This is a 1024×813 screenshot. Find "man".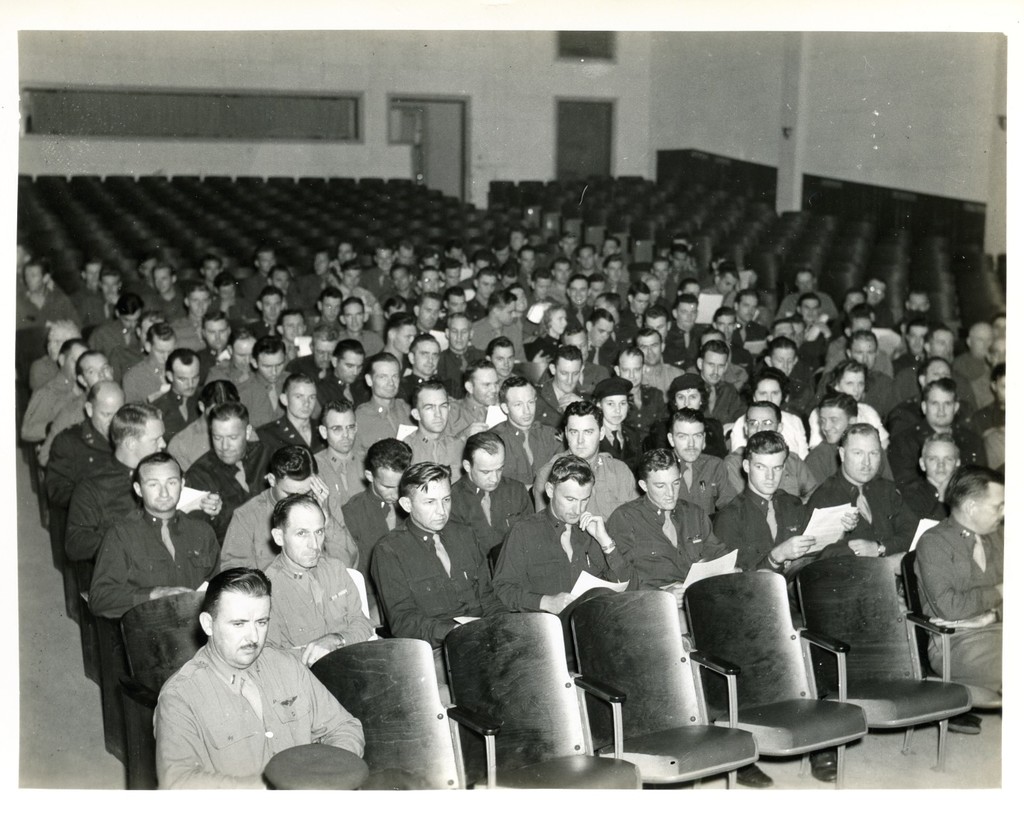
Bounding box: left=208, top=315, right=231, bottom=356.
